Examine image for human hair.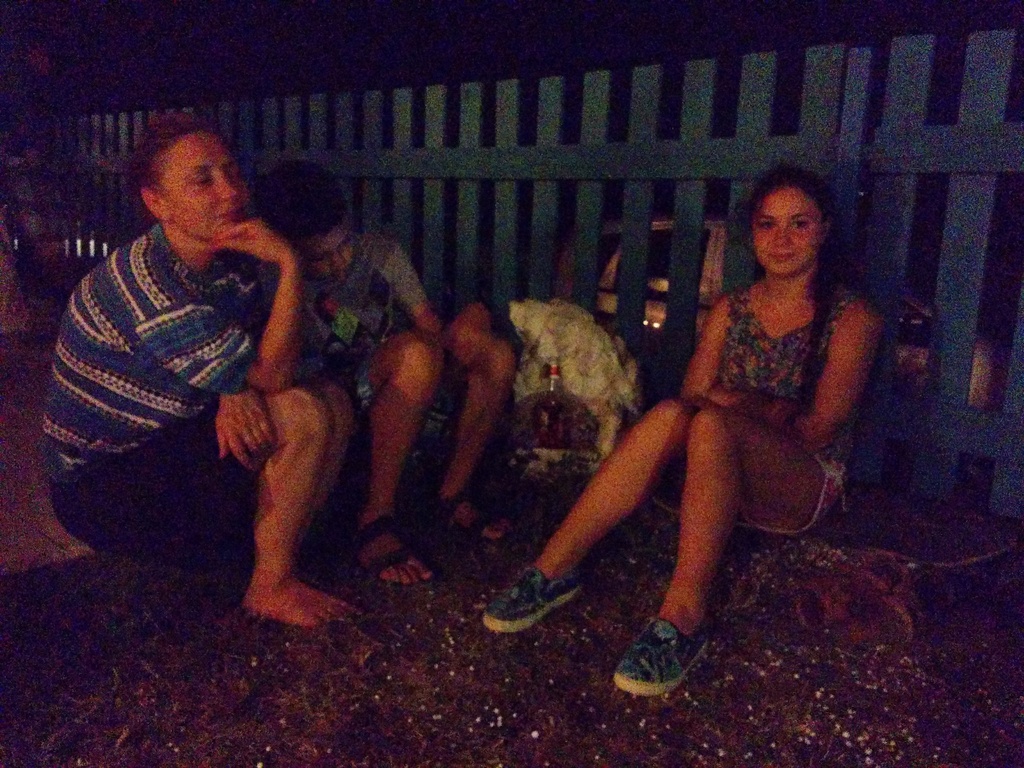
Examination result: {"x1": 126, "y1": 111, "x2": 212, "y2": 199}.
